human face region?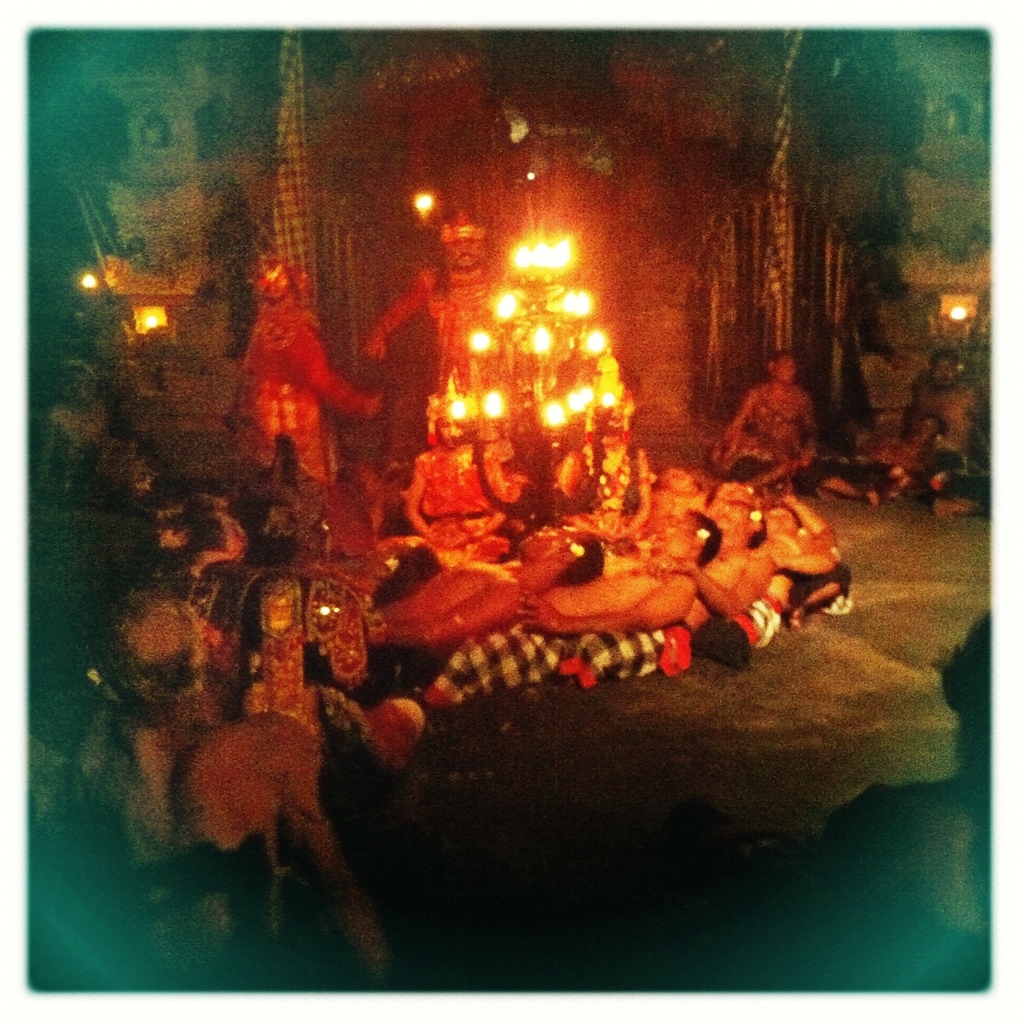
[x1=931, y1=362, x2=954, y2=392]
